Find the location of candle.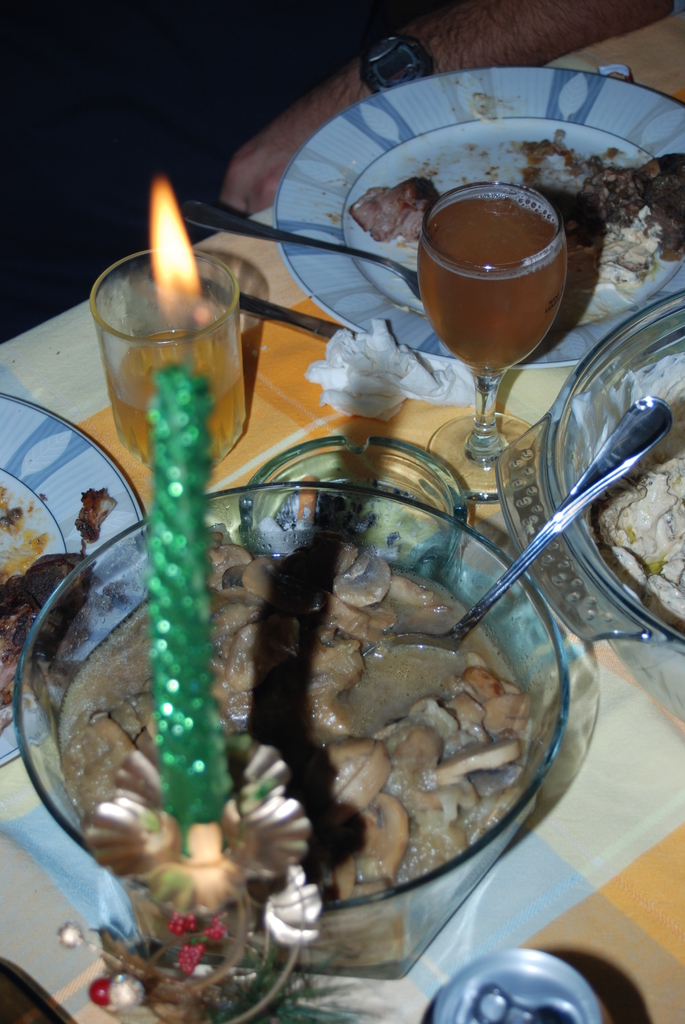
Location: 143, 180, 234, 847.
